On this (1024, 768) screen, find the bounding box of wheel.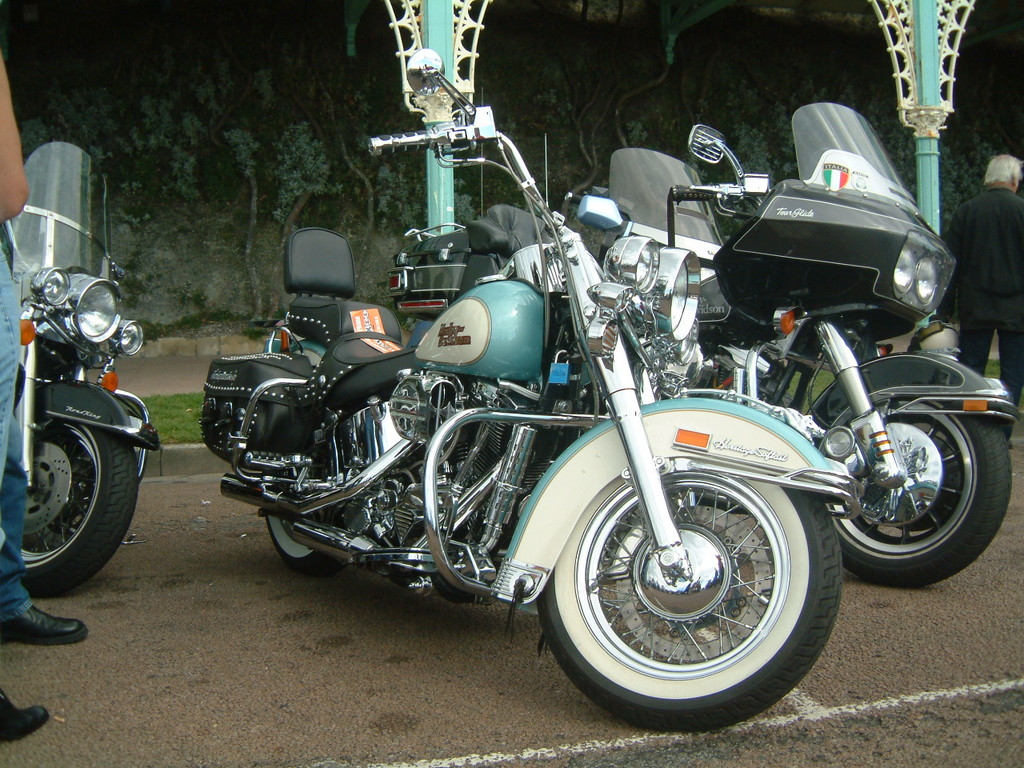
Bounding box: region(545, 456, 830, 711).
